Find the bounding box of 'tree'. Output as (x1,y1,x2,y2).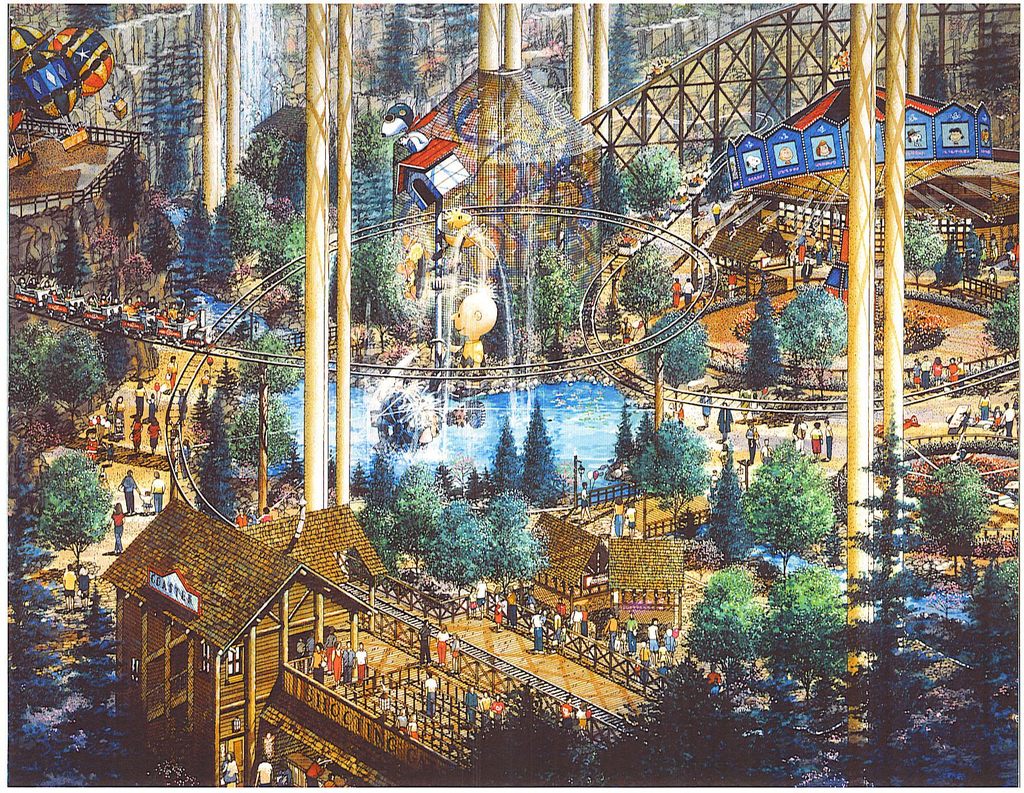
(674,568,759,696).
